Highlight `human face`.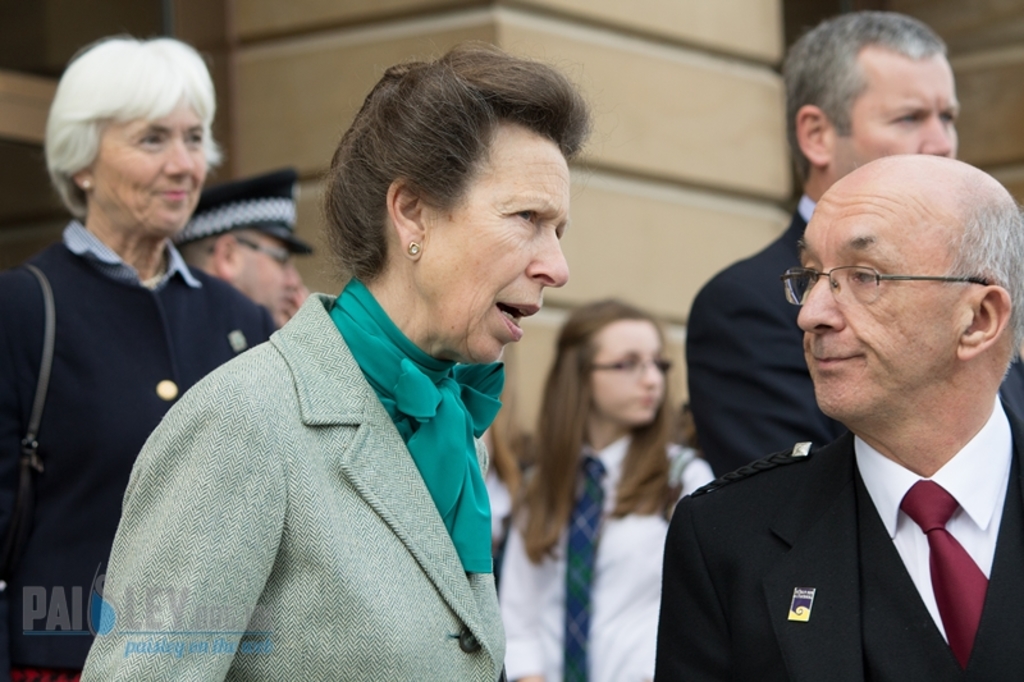
Highlighted region: 99, 101, 206, 230.
